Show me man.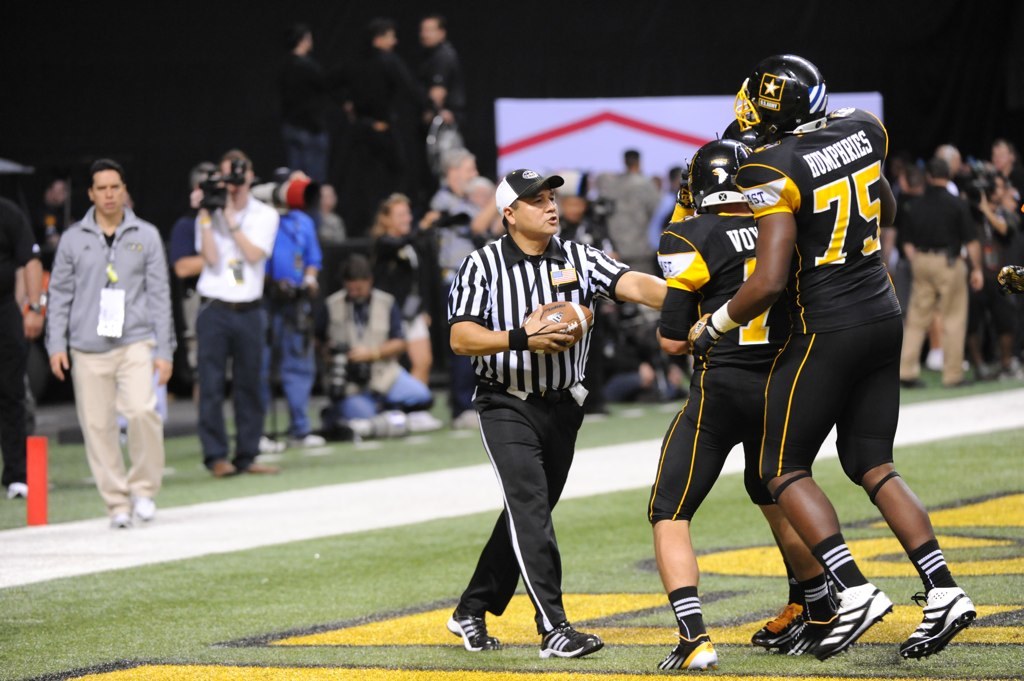
man is here: rect(693, 53, 978, 665).
